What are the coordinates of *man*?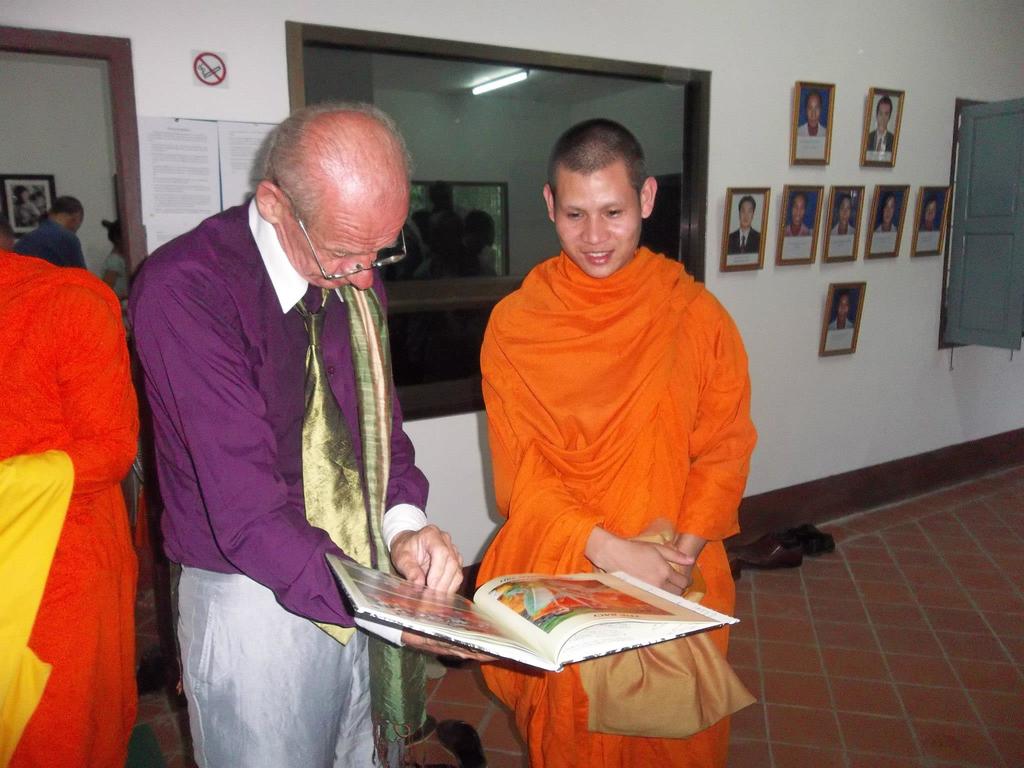
left=830, top=294, right=854, bottom=329.
